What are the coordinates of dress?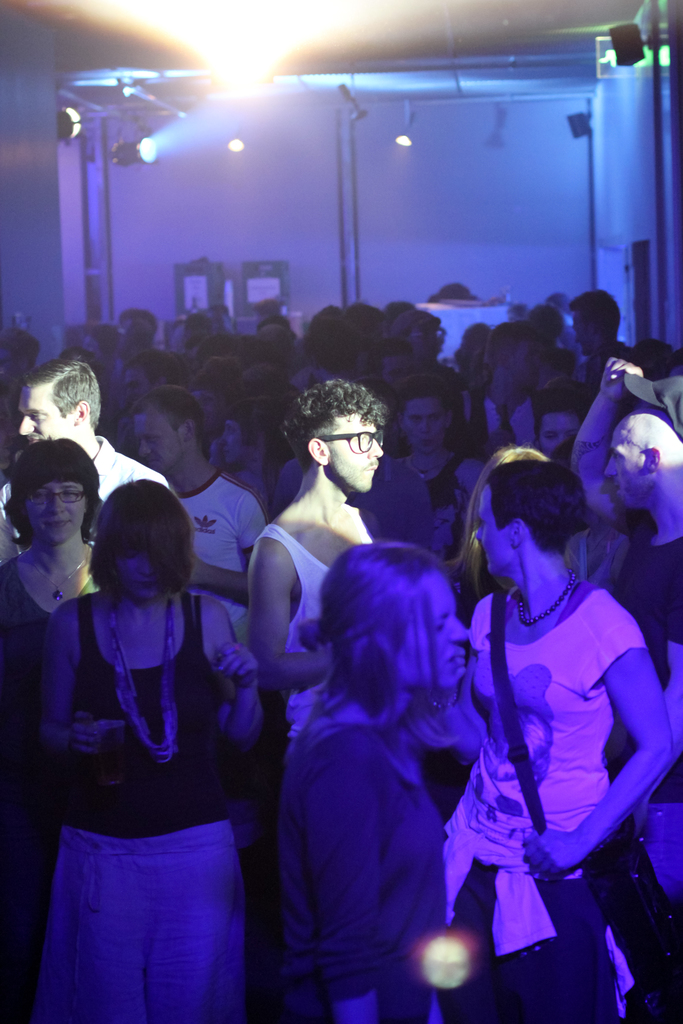
<bbox>35, 592, 239, 1023</bbox>.
